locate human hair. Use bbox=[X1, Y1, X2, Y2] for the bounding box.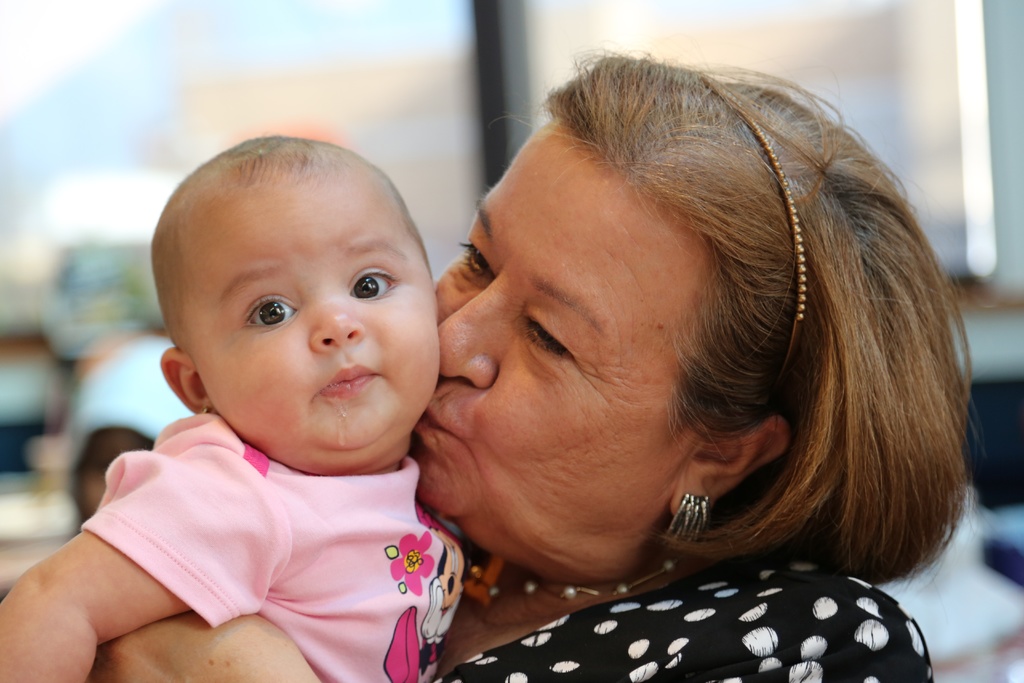
bbox=[525, 45, 979, 586].
